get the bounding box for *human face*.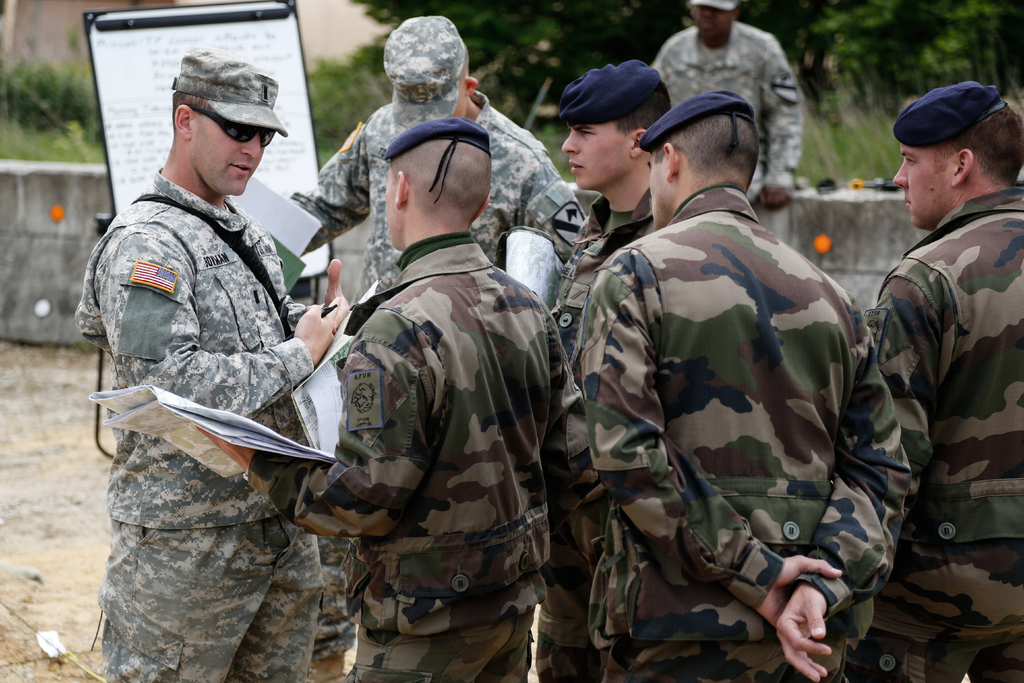
{"x1": 890, "y1": 143, "x2": 955, "y2": 226}.
